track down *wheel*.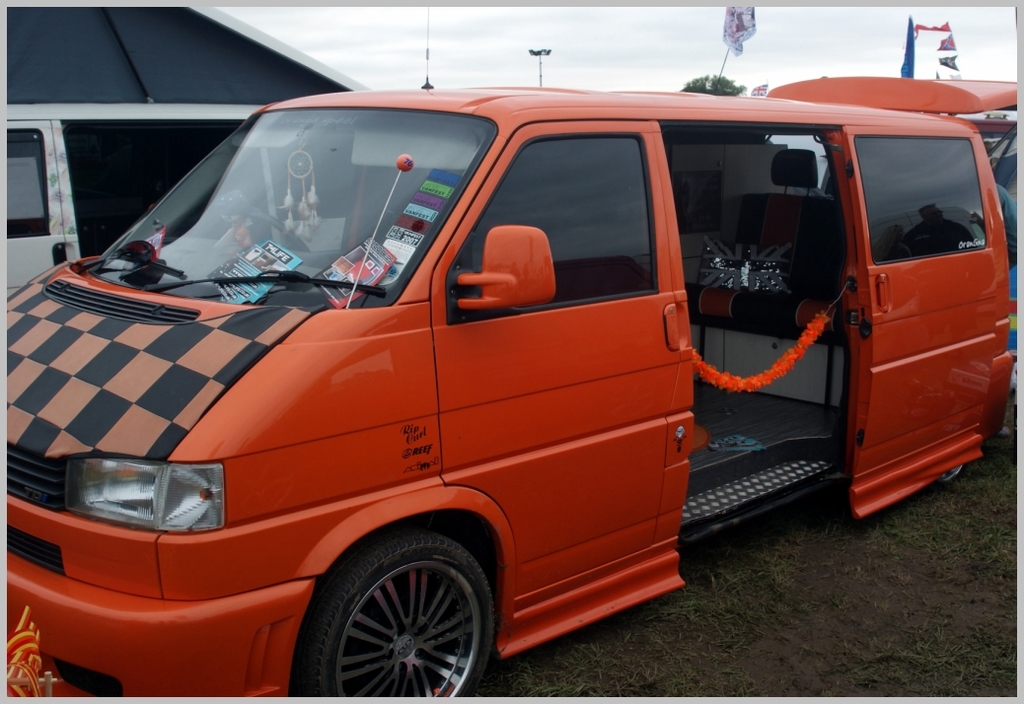
Tracked to crop(285, 517, 494, 703).
